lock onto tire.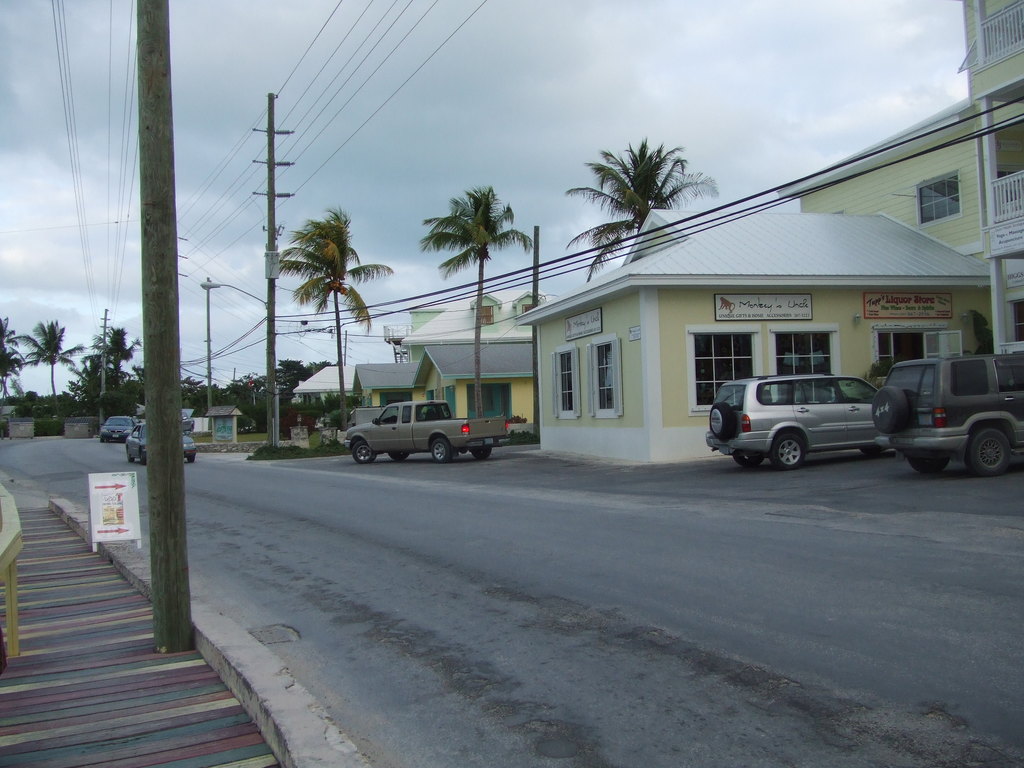
Locked: <region>964, 426, 1014, 471</region>.
